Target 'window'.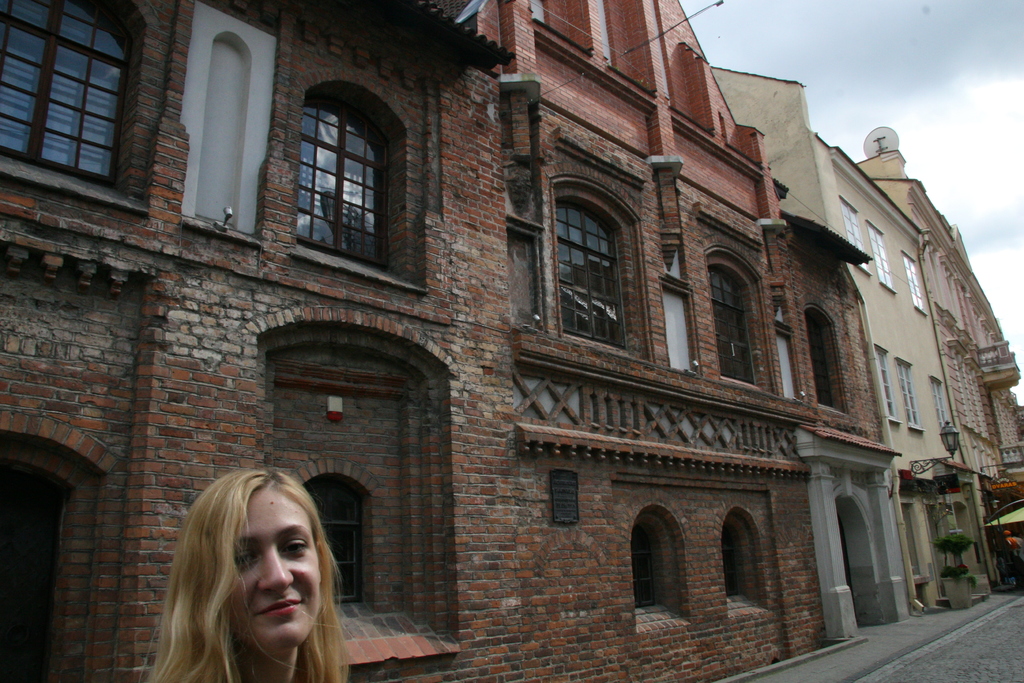
Target region: pyautogui.locateOnScreen(868, 224, 895, 293).
